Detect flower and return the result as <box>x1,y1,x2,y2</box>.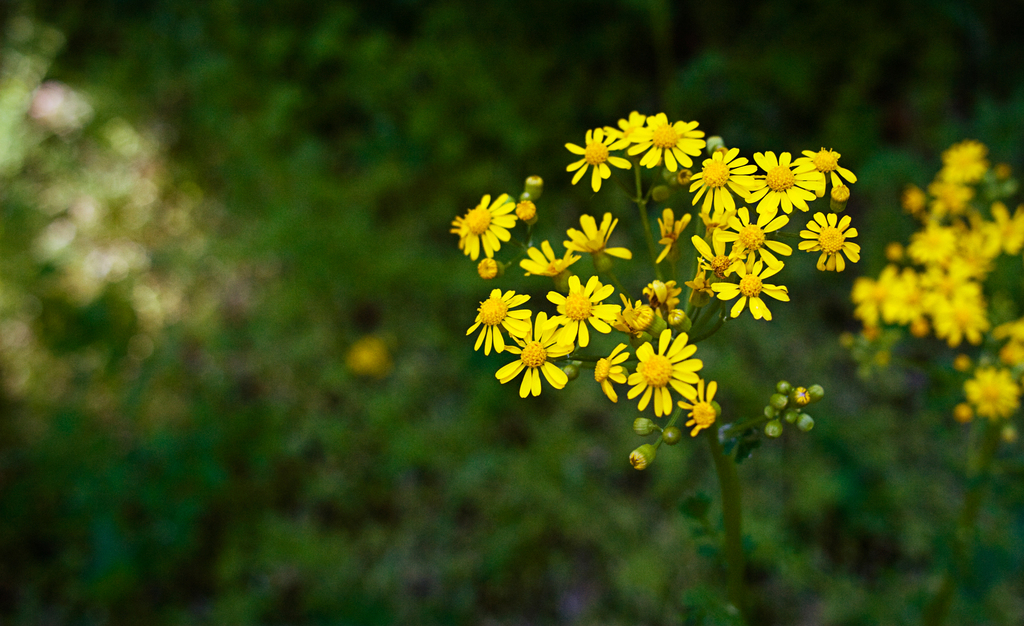
<box>714,204,793,272</box>.
